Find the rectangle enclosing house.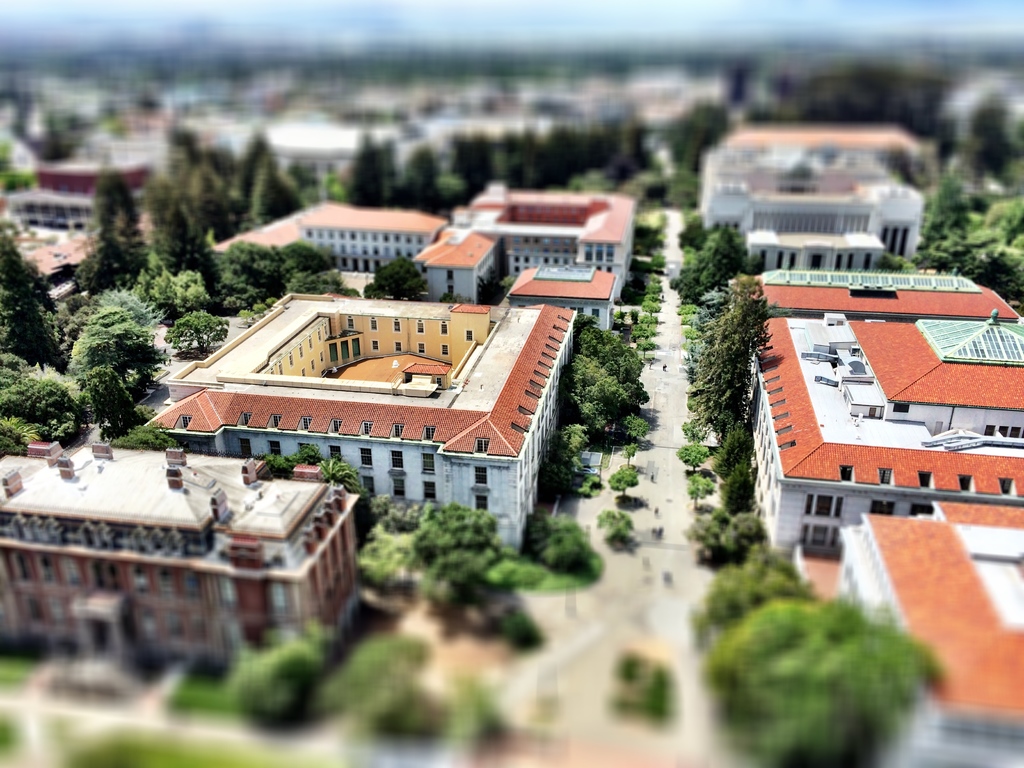
<region>452, 178, 636, 292</region>.
